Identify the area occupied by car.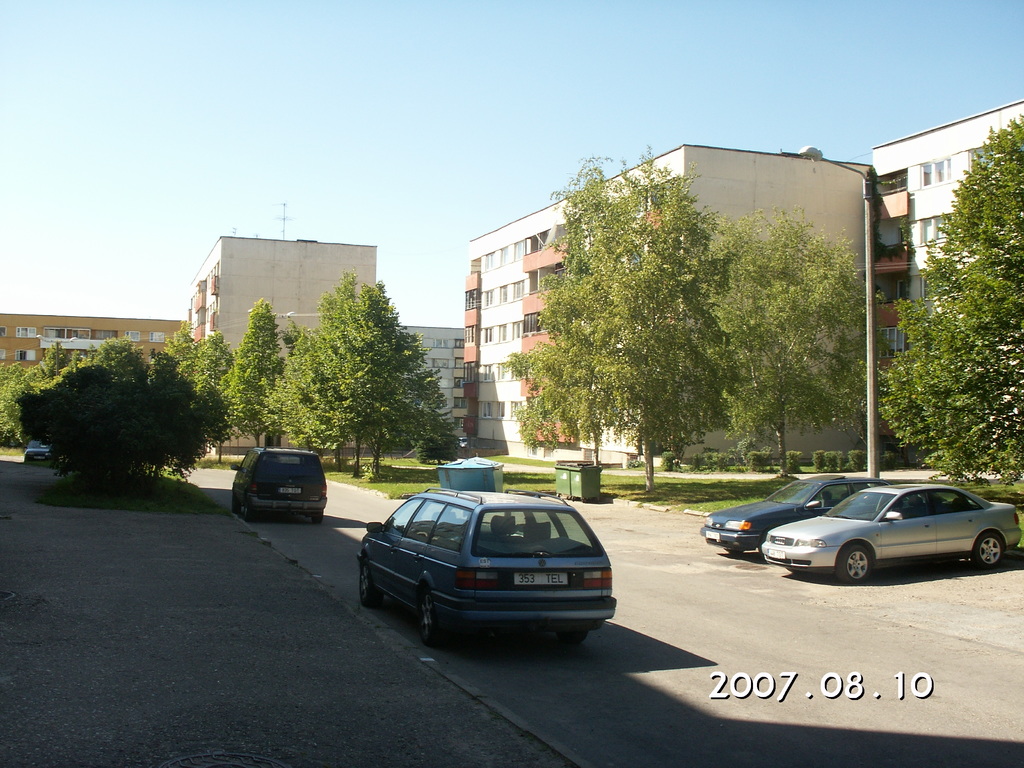
Area: BBox(25, 438, 54, 461).
